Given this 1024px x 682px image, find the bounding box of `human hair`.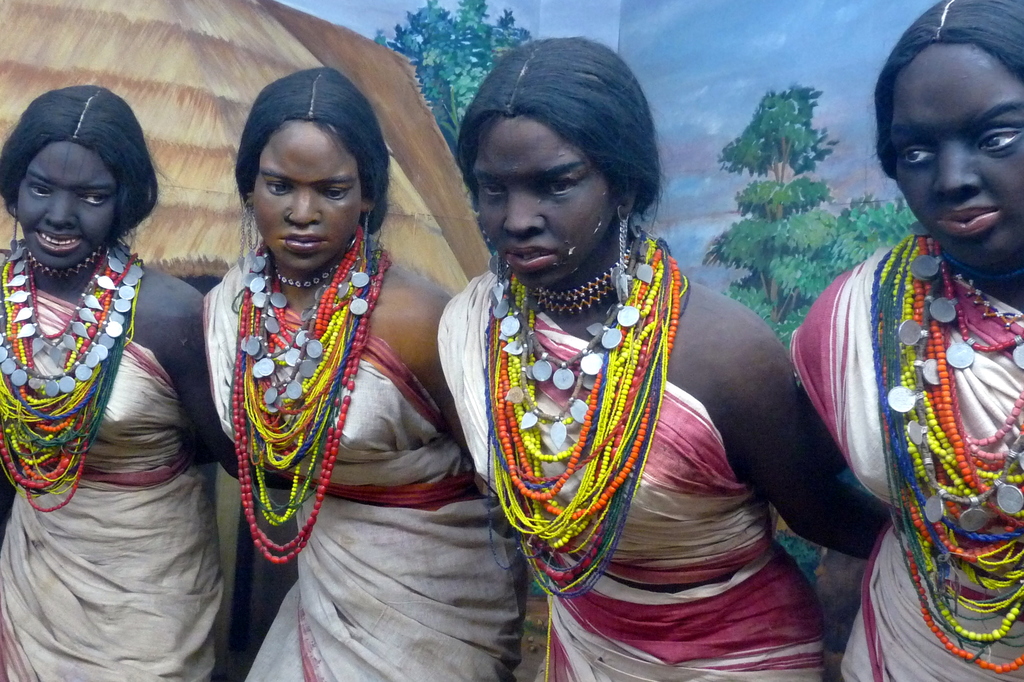
box=[221, 67, 384, 255].
